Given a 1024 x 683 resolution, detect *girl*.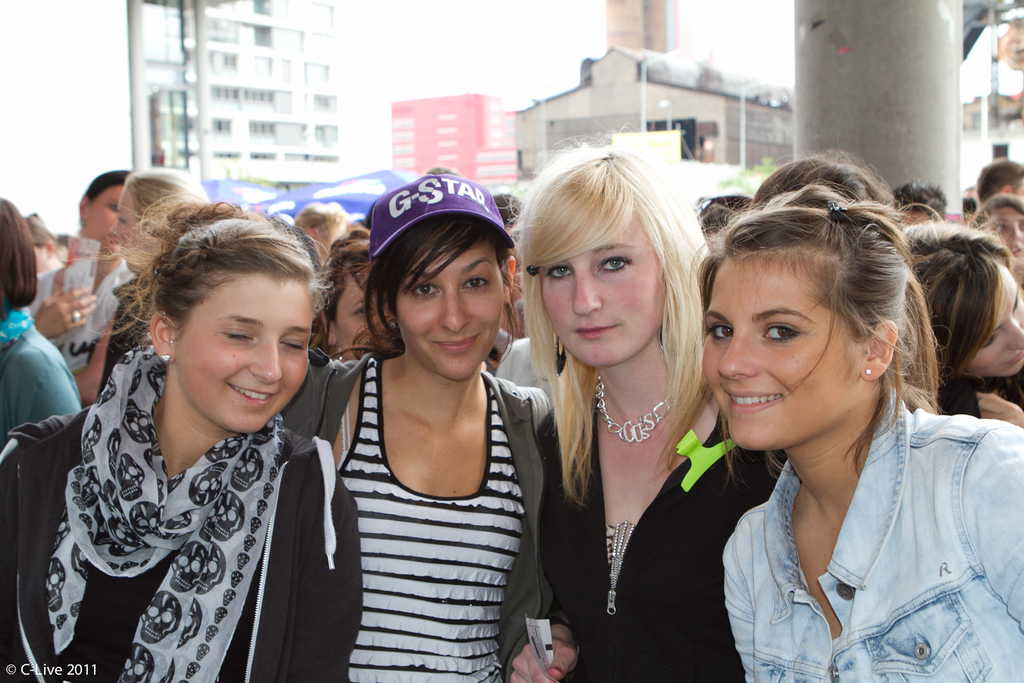
<region>902, 225, 1023, 427</region>.
